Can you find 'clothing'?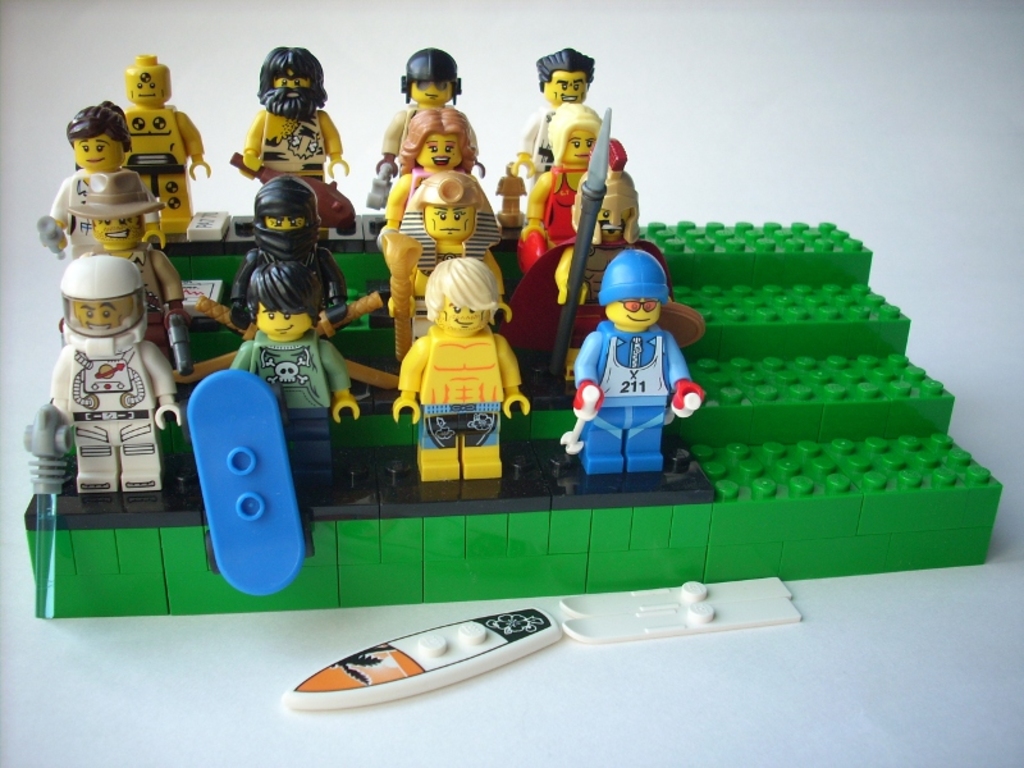
Yes, bounding box: l=408, t=163, r=431, b=205.
